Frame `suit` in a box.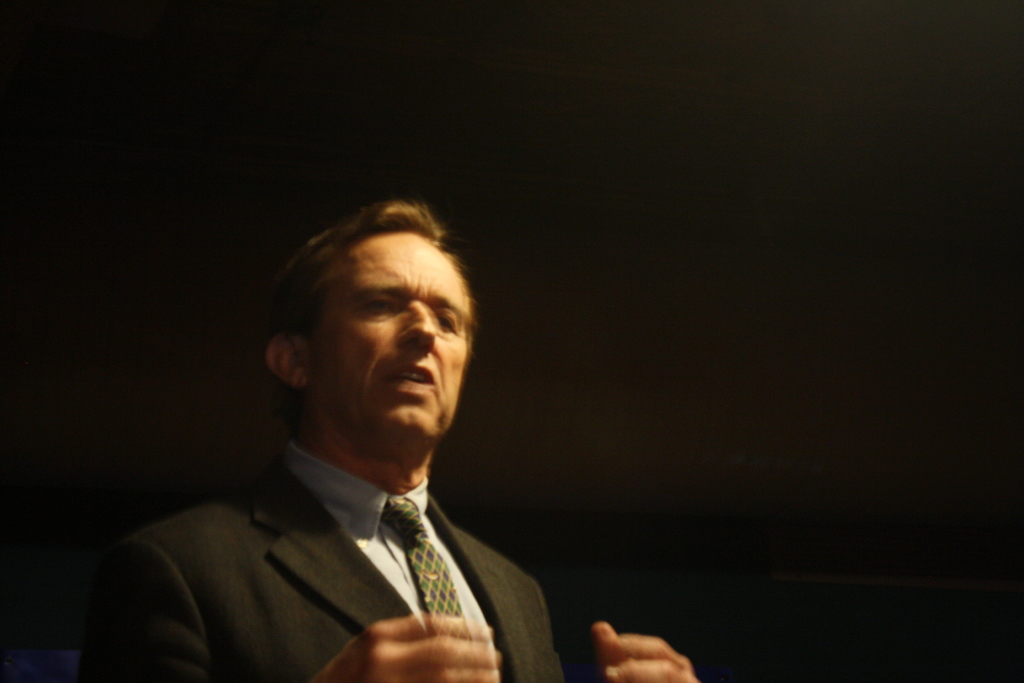
[129,366,580,682].
